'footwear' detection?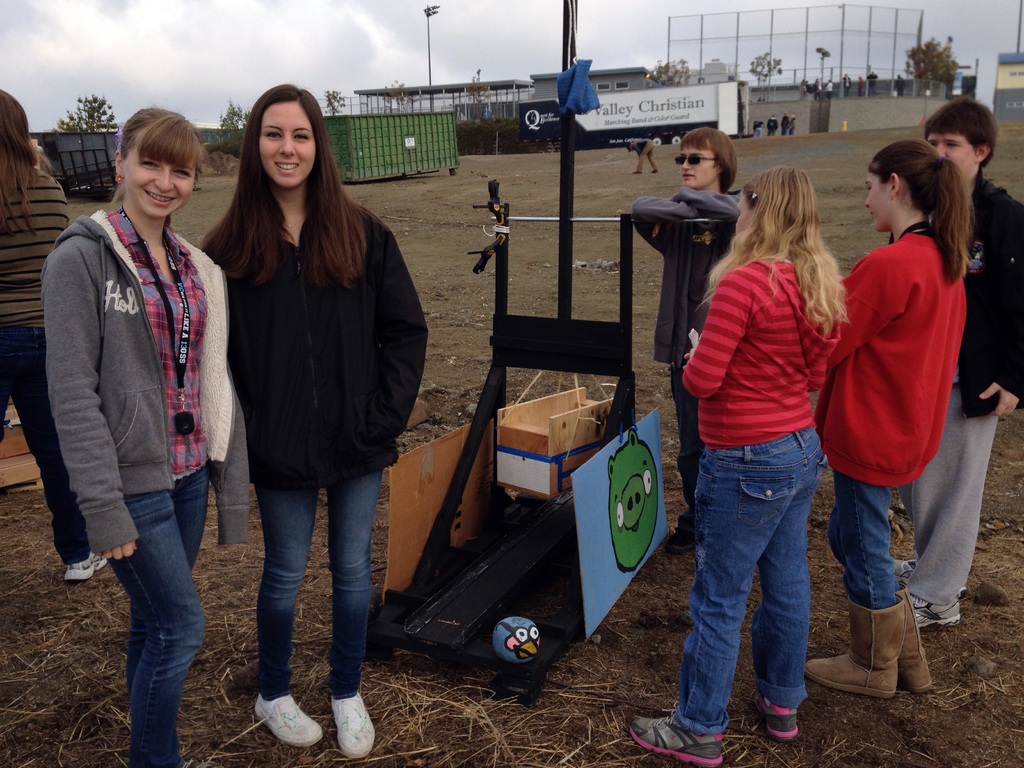
(892,557,915,584)
